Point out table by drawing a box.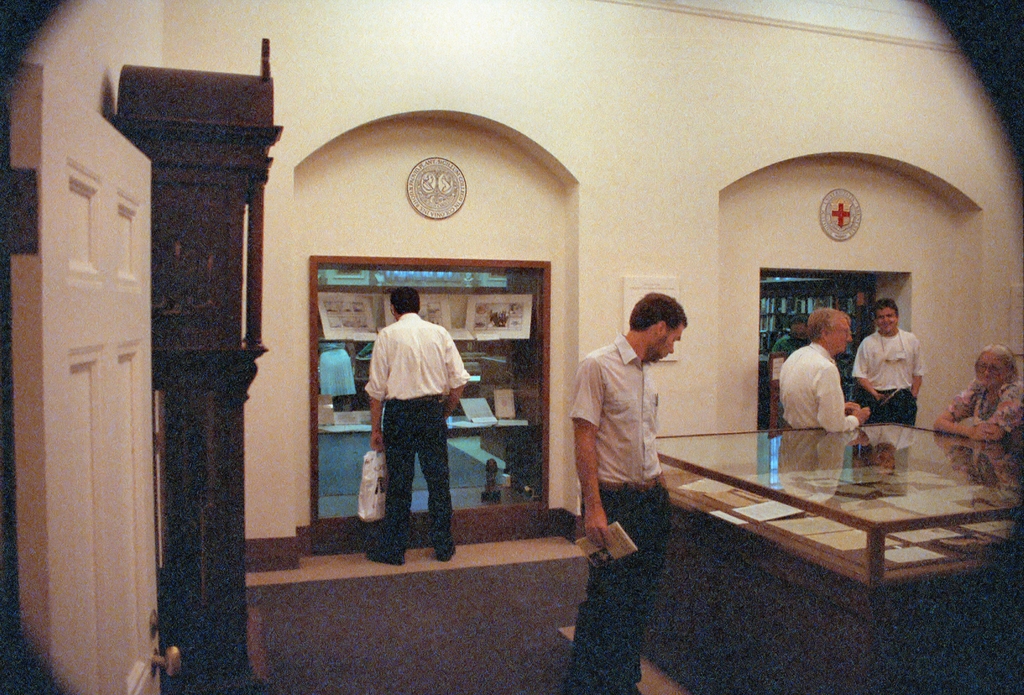
(left=649, top=411, right=1004, bottom=621).
